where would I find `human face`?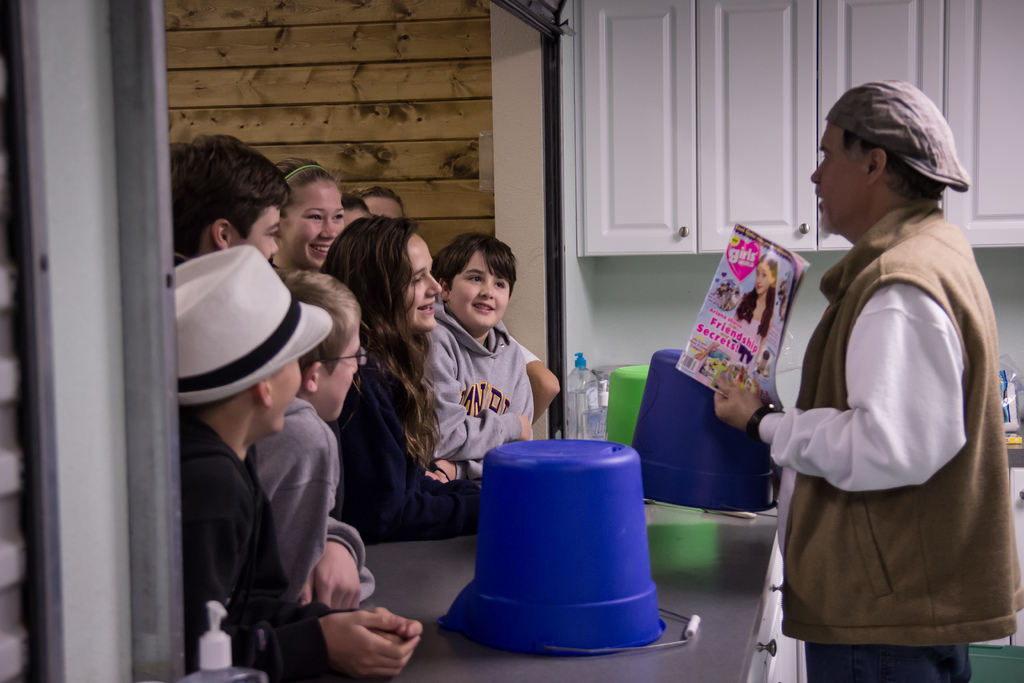
At [229,202,282,261].
